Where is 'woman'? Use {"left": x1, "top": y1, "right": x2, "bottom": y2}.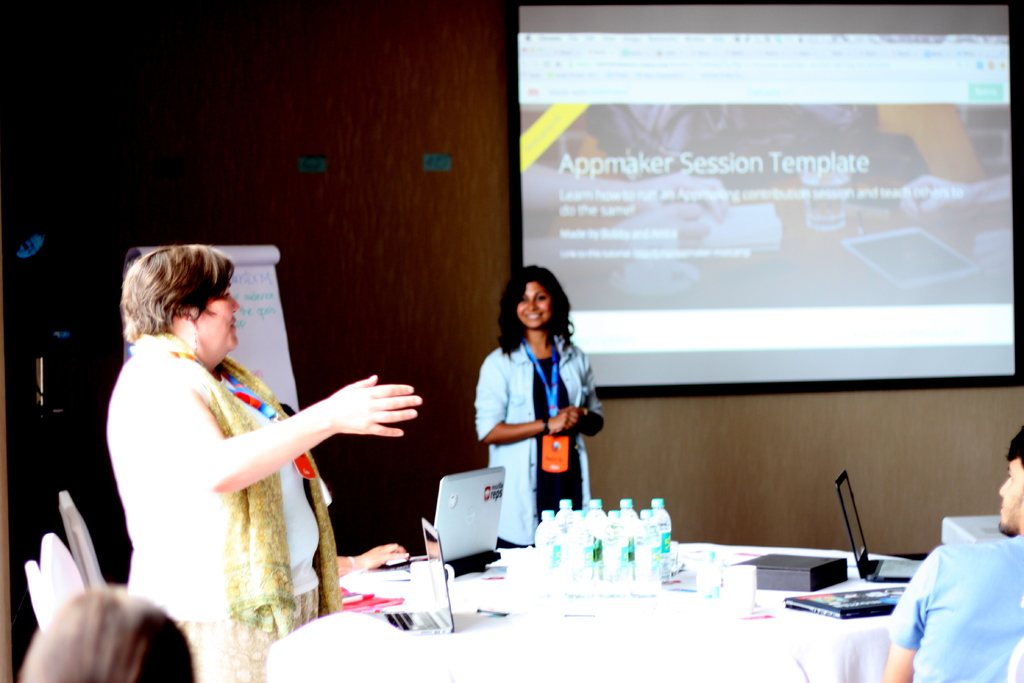
{"left": 474, "top": 259, "right": 611, "bottom": 566}.
